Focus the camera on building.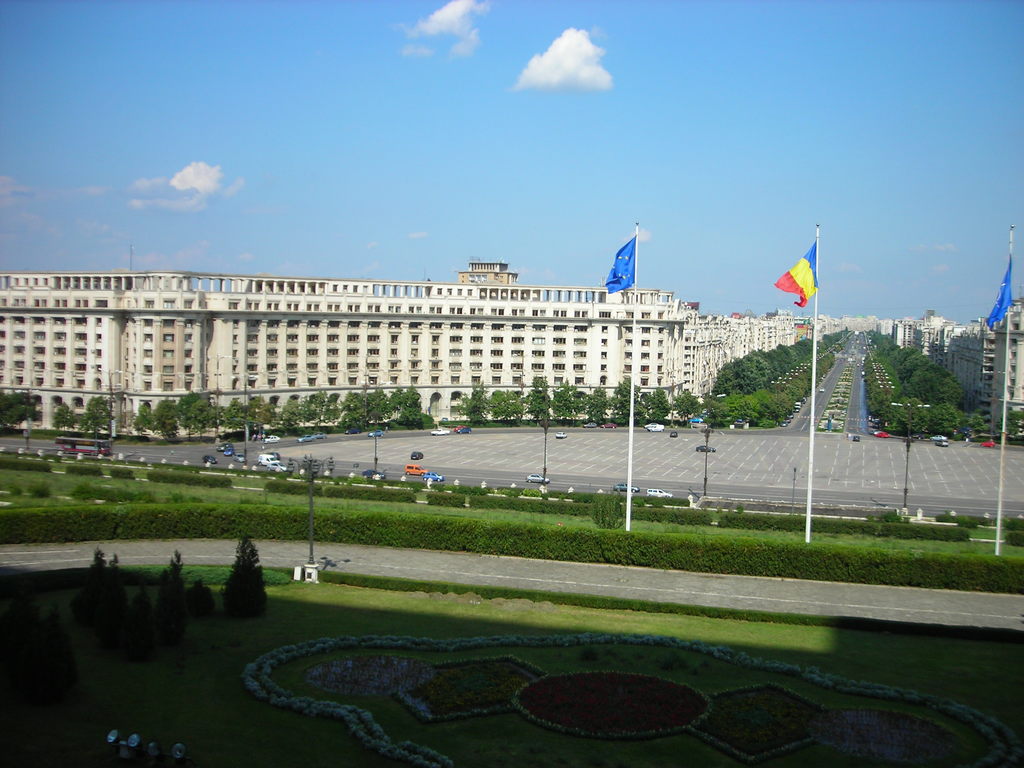
Focus region: bbox=(0, 269, 687, 445).
